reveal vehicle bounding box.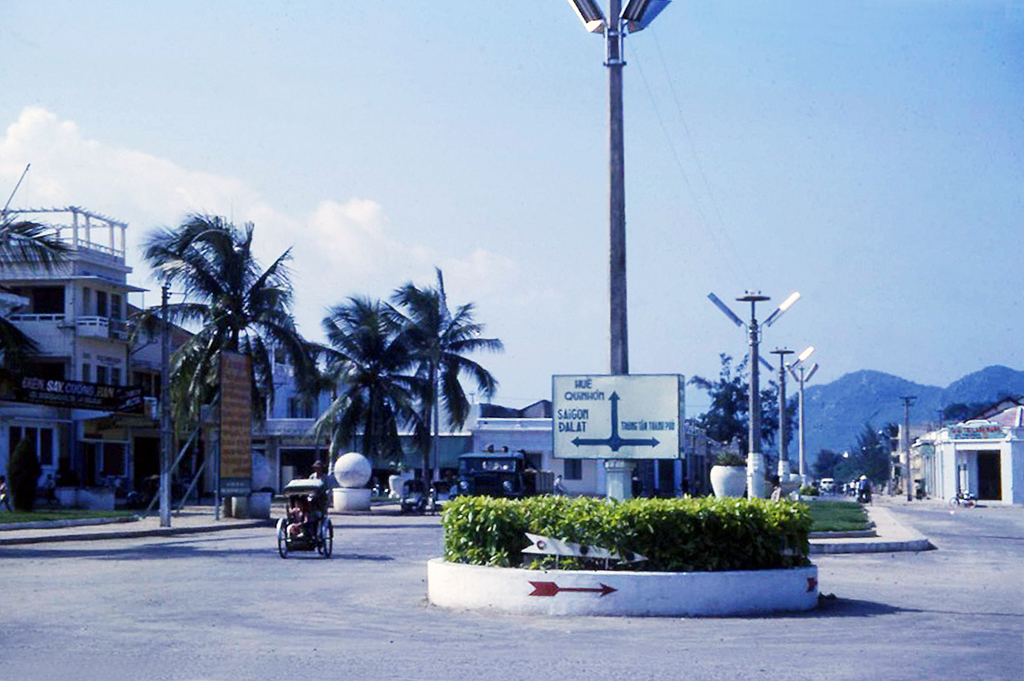
Revealed: l=274, t=480, r=335, b=560.
